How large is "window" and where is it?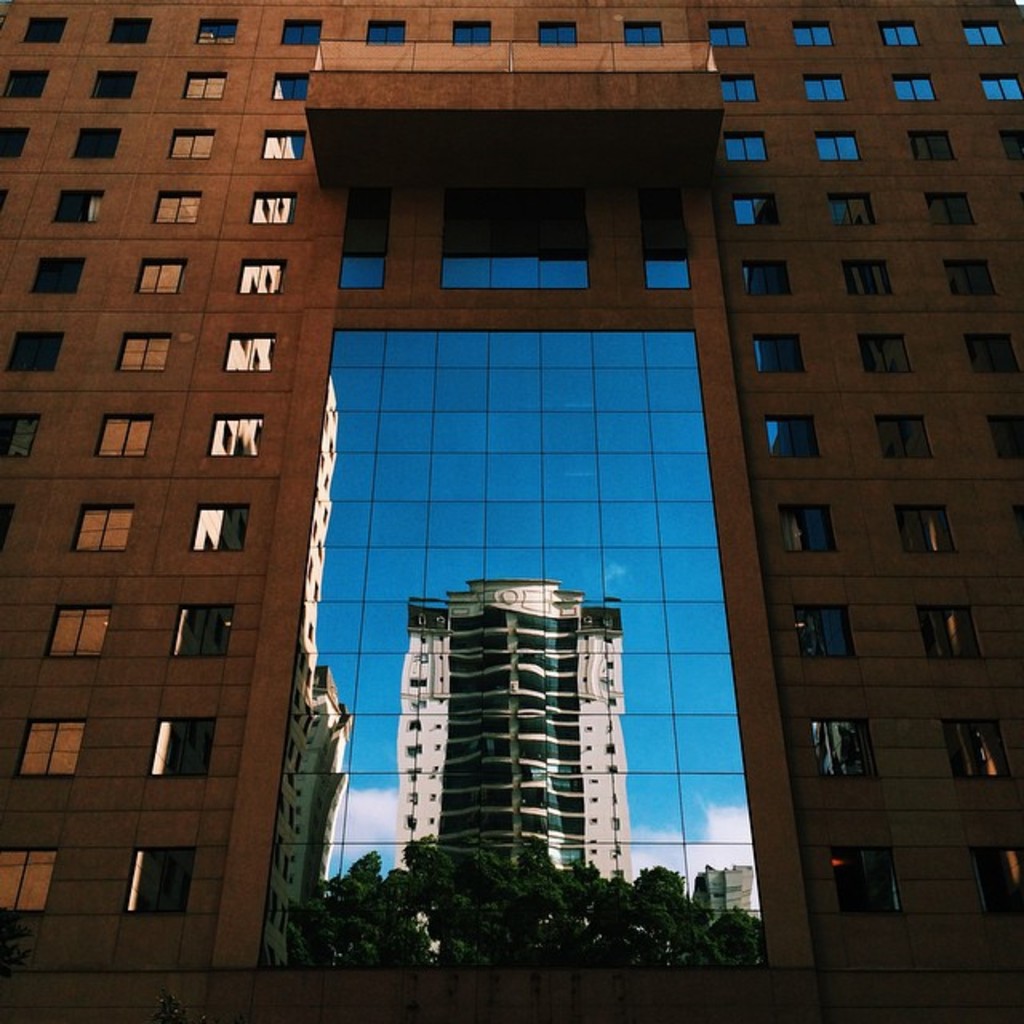
Bounding box: 146, 714, 210, 778.
